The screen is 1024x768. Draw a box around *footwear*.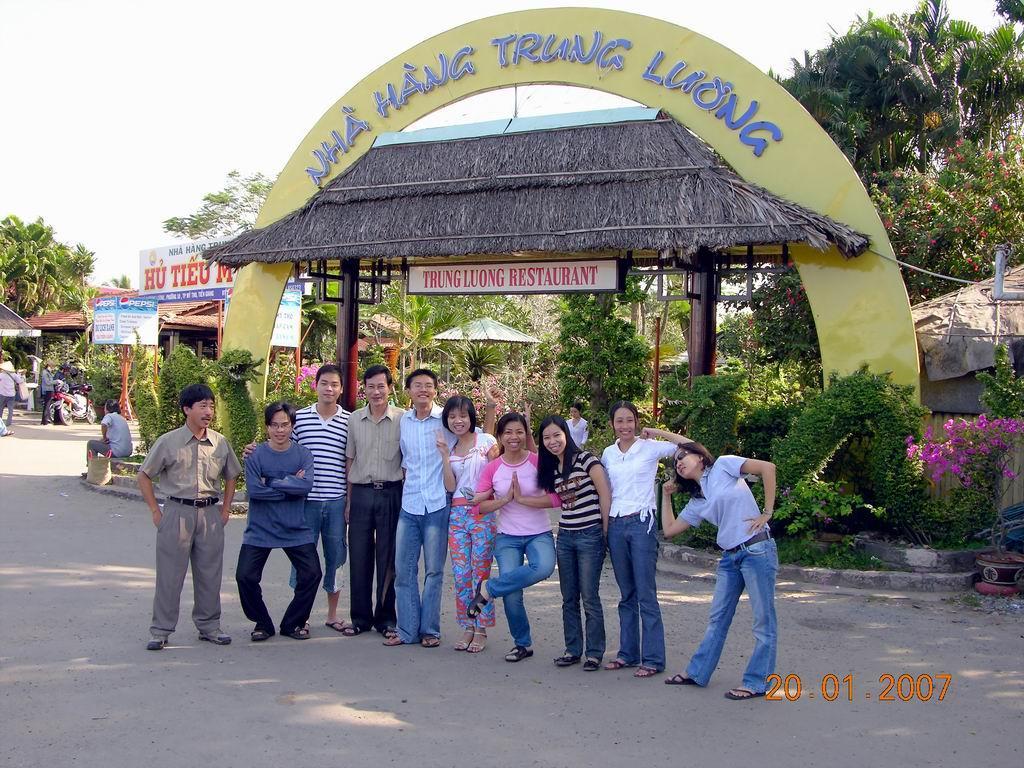
bbox=(582, 657, 601, 672).
